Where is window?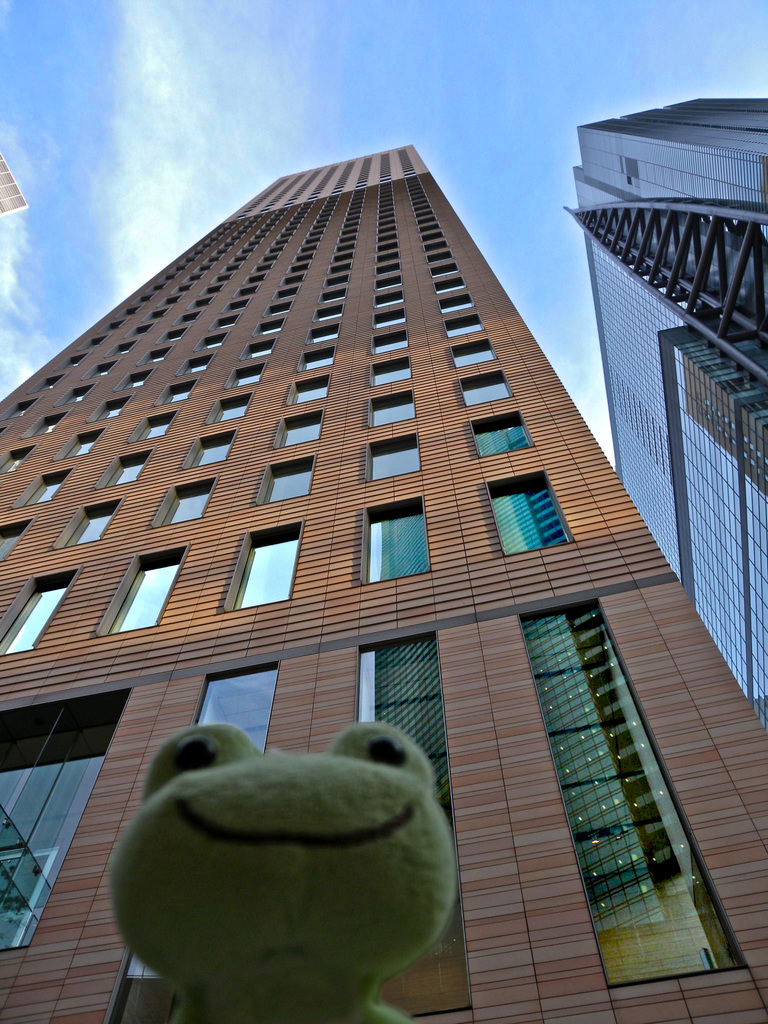
box=[371, 499, 422, 583].
